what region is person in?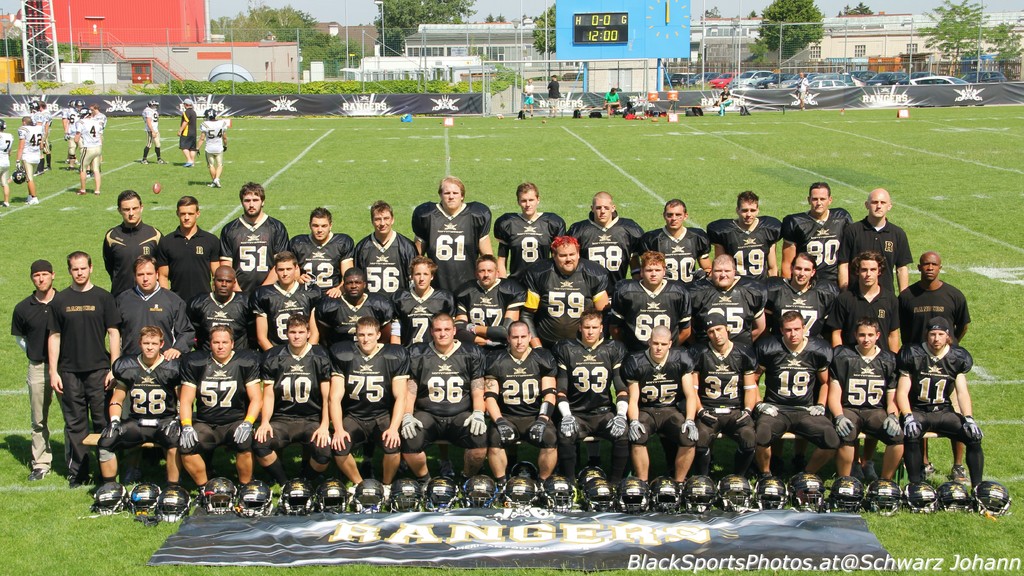
x1=485 y1=308 x2=565 y2=507.
